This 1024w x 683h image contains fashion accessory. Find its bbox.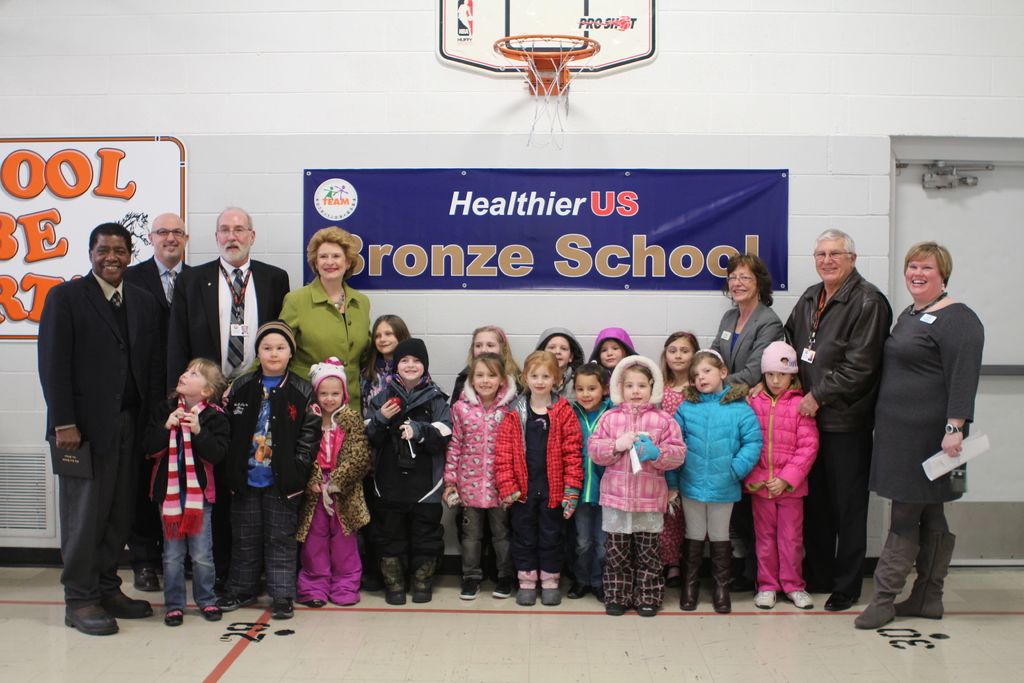
select_region(753, 589, 778, 607).
